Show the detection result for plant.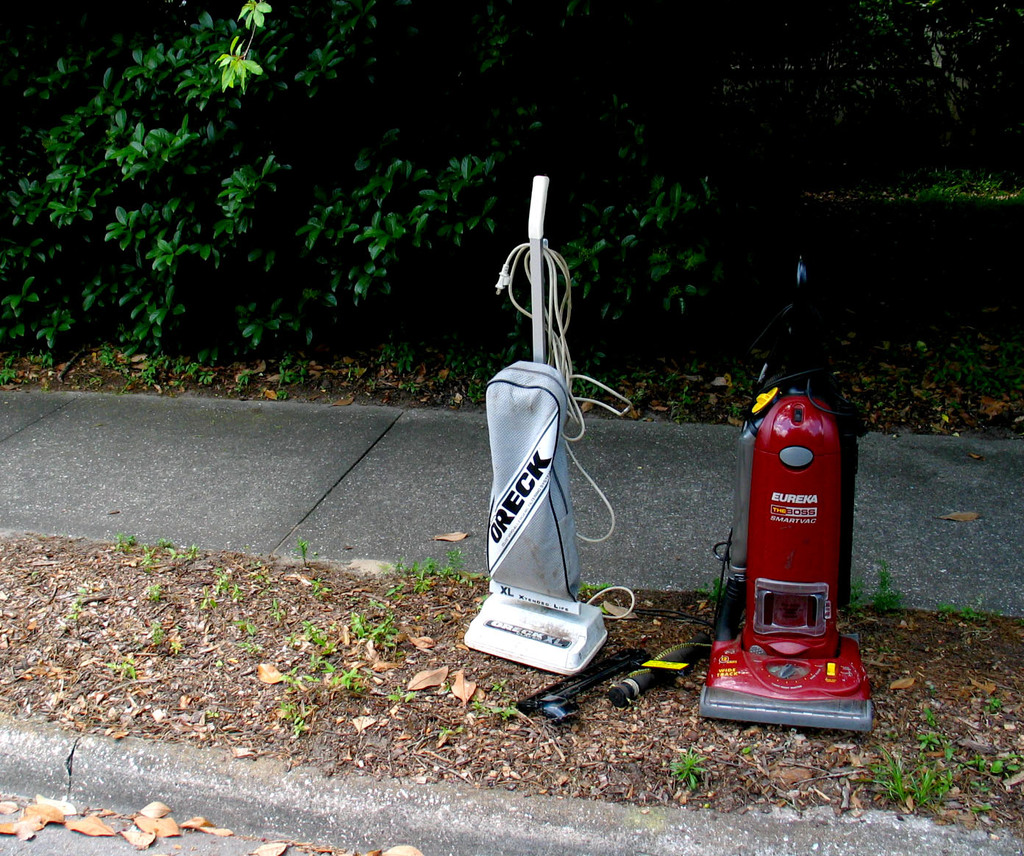
left=404, top=382, right=423, bottom=392.
